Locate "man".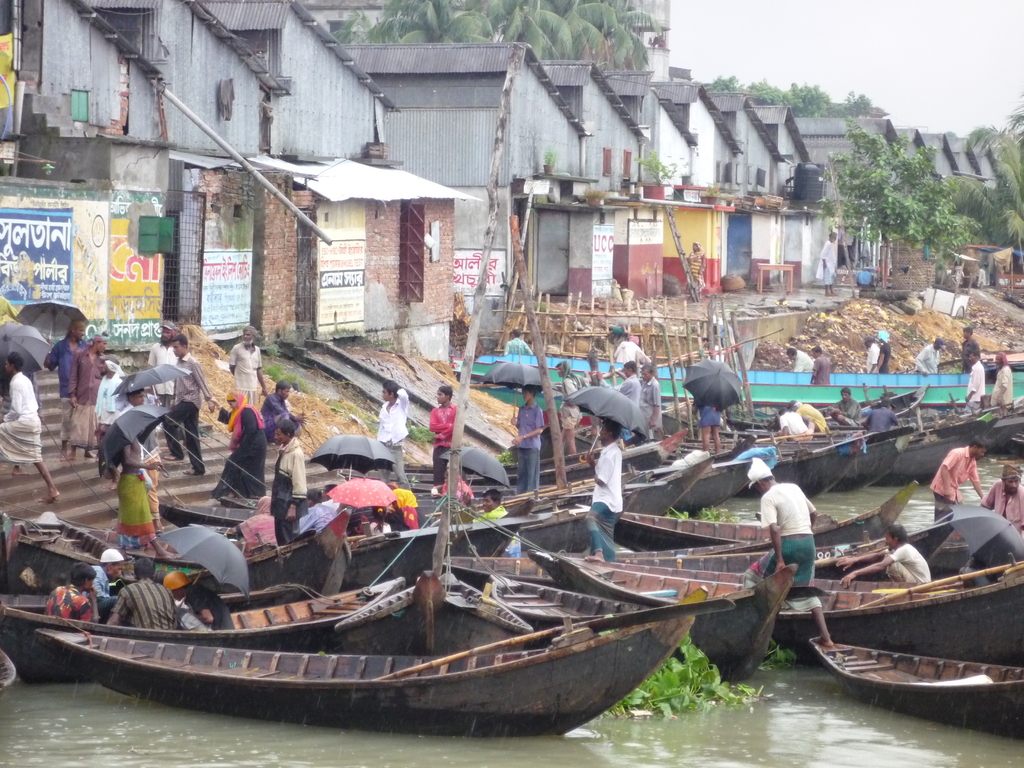
Bounding box: <bbox>622, 358, 642, 404</bbox>.
